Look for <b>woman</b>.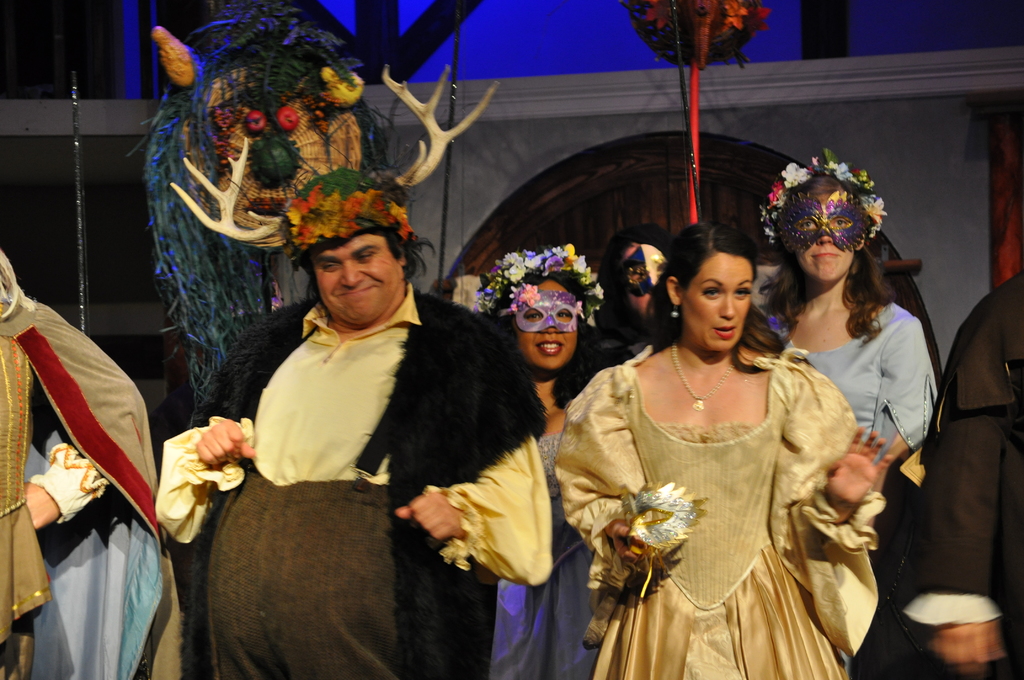
Found: select_region(488, 266, 634, 679).
